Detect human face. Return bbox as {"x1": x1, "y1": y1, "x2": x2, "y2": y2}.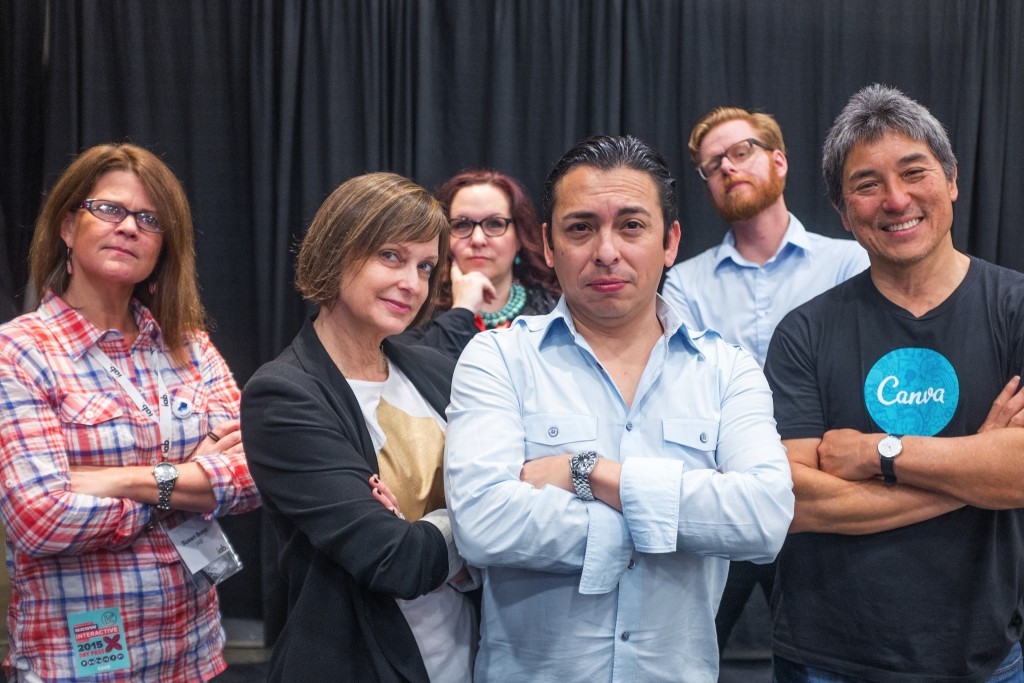
{"x1": 698, "y1": 117, "x2": 777, "y2": 219}.
